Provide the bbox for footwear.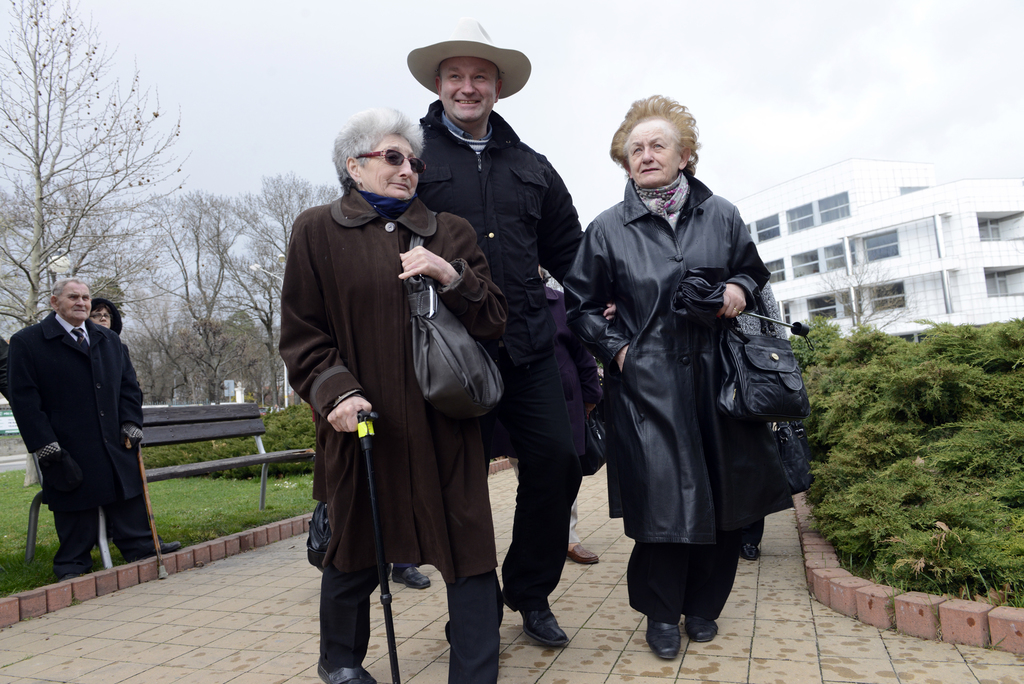
{"x1": 502, "y1": 594, "x2": 568, "y2": 652}.
